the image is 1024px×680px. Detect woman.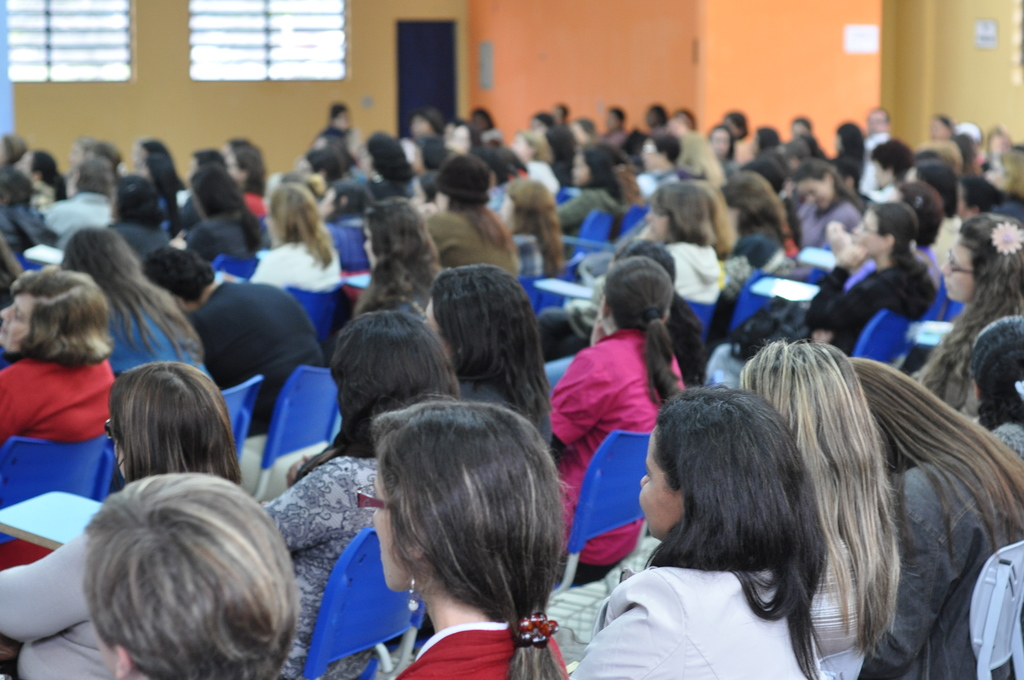
Detection: {"left": 545, "top": 254, "right": 690, "bottom": 592}.
